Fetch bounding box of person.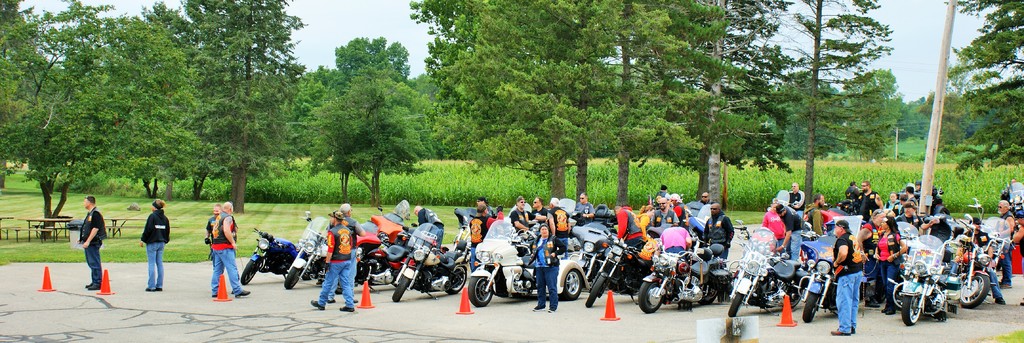
Bbox: Rect(788, 183, 801, 208).
